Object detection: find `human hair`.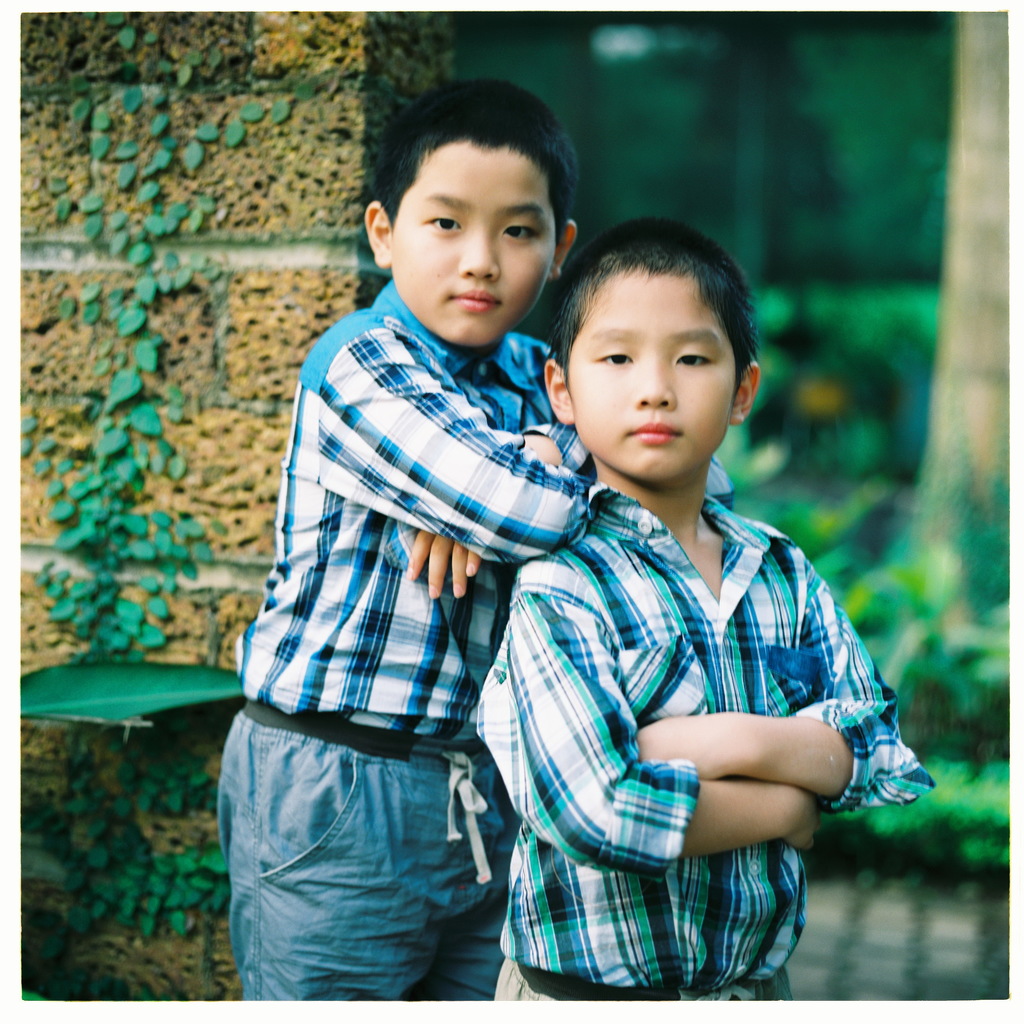
550:219:754:384.
